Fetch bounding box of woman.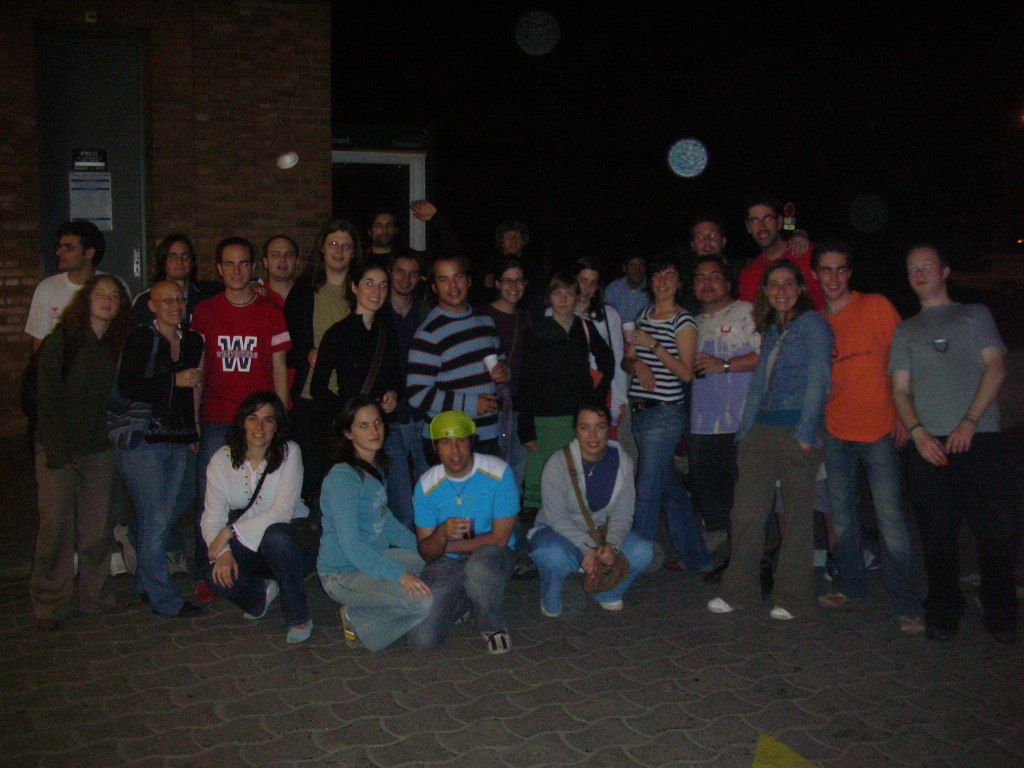
Bbox: 709:252:836:622.
